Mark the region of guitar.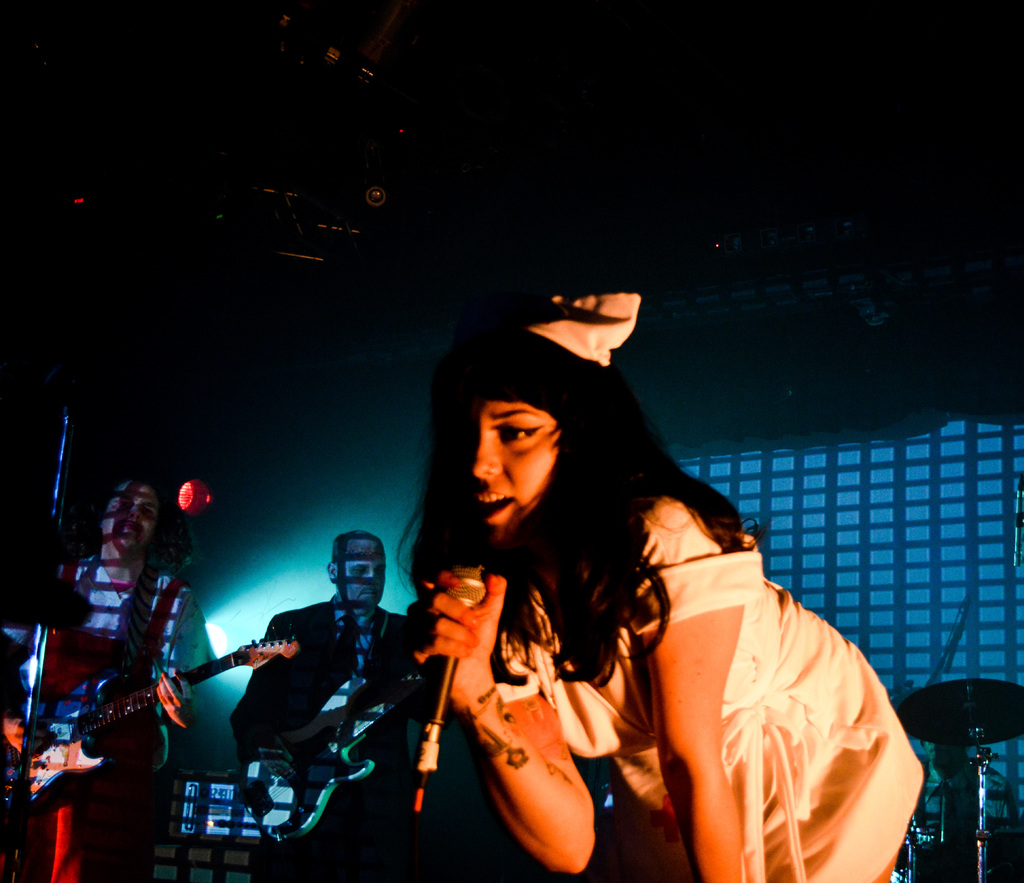
Region: {"left": 29, "top": 643, "right": 319, "bottom": 746}.
